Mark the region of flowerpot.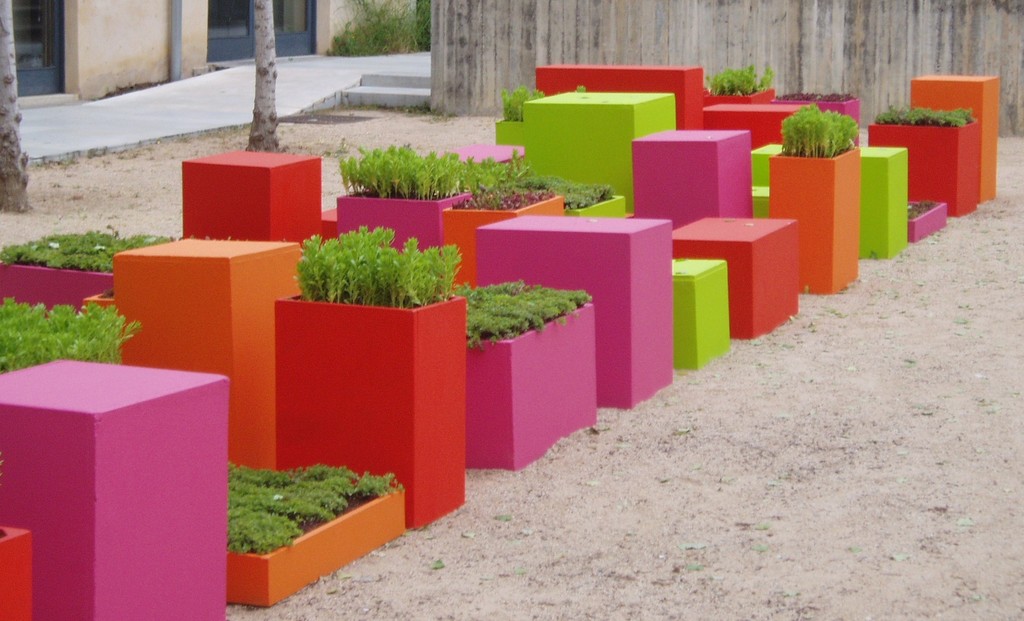
Region: select_region(766, 146, 864, 292).
